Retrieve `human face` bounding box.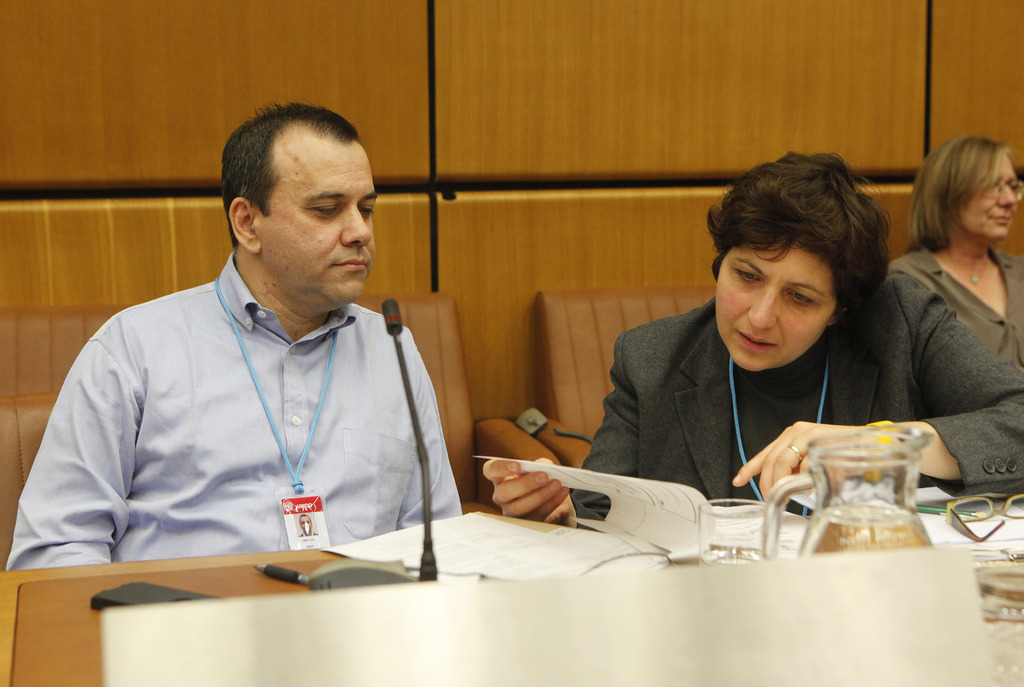
Bounding box: bbox=[960, 154, 1018, 242].
